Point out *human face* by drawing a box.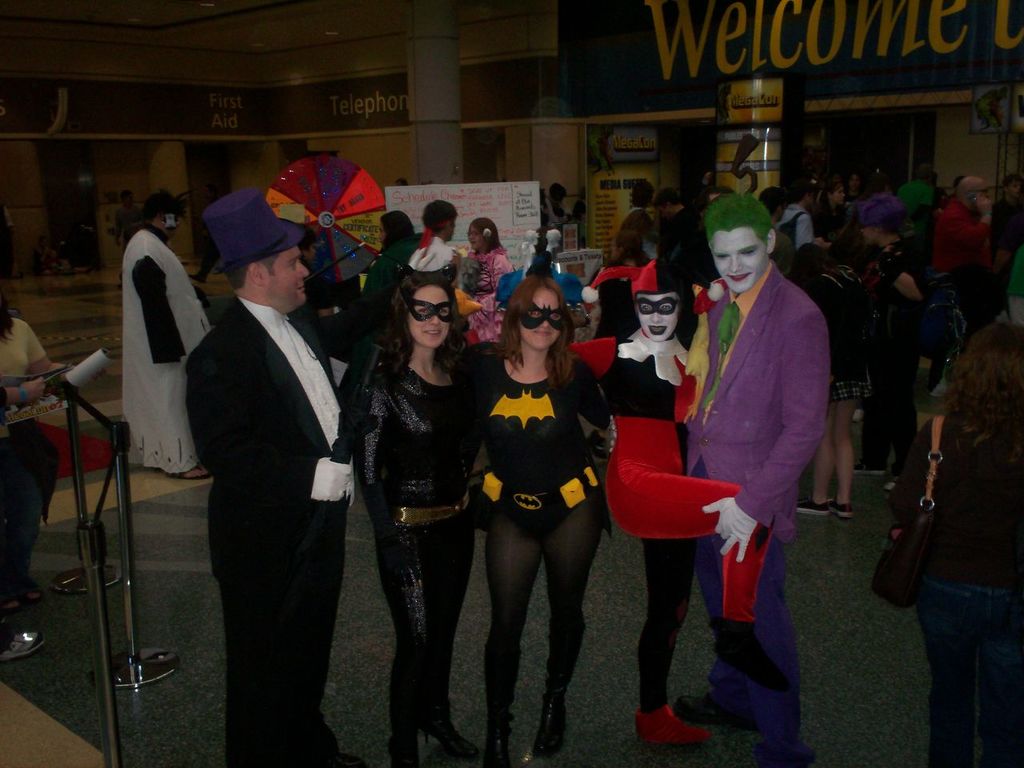
bbox(630, 288, 686, 344).
